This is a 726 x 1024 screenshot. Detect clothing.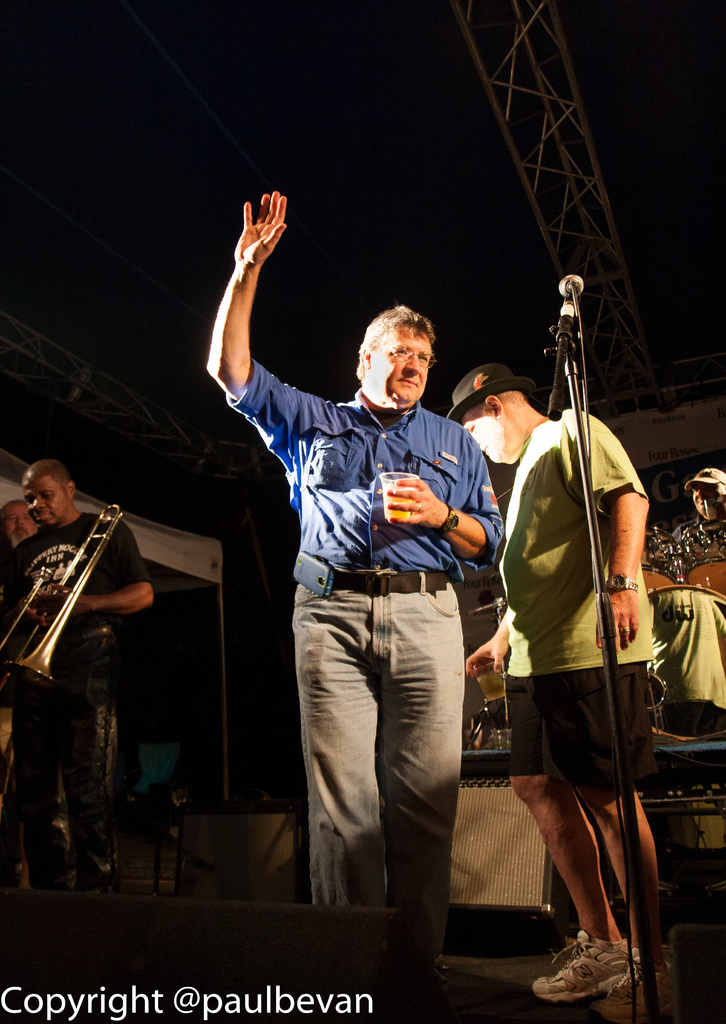
(x1=502, y1=417, x2=652, y2=792).
